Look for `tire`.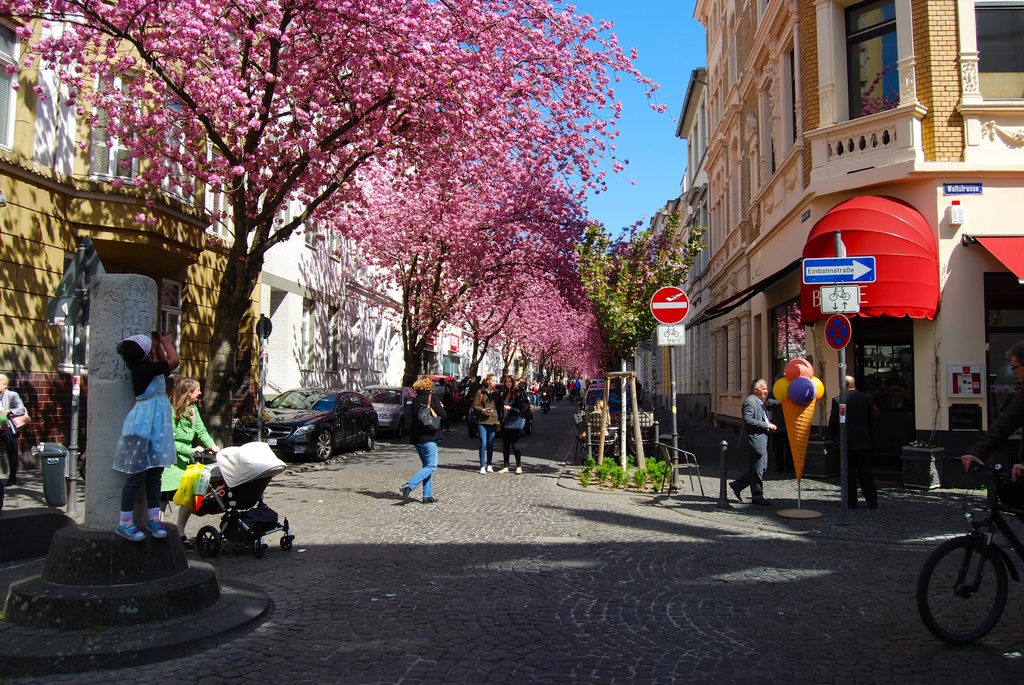
Found: left=255, top=543, right=267, bottom=558.
